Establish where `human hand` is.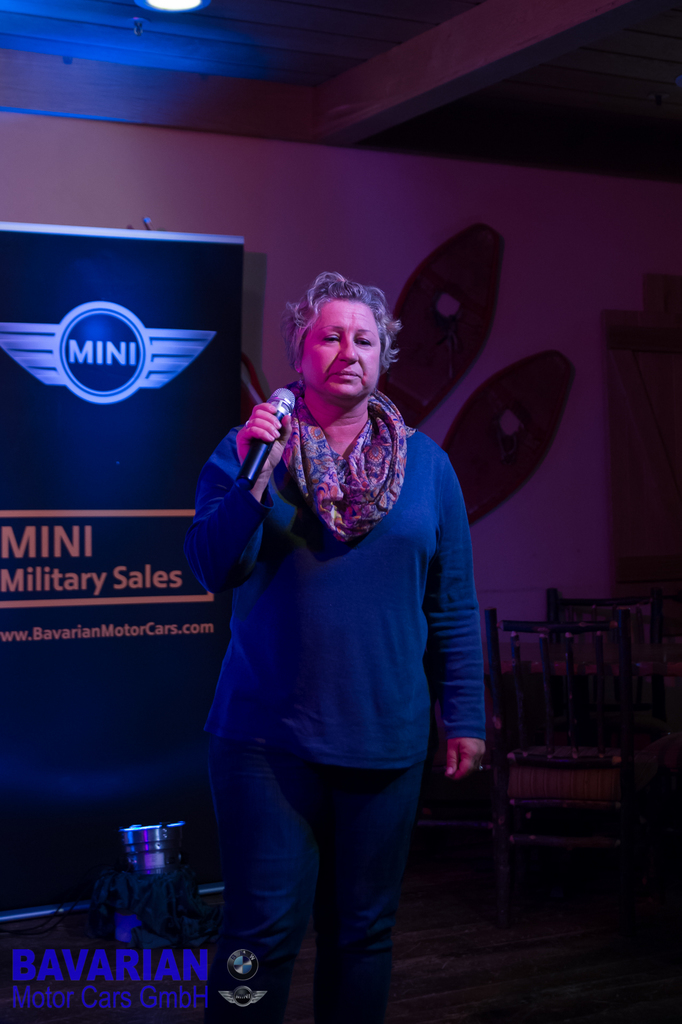
Established at 228, 396, 296, 475.
